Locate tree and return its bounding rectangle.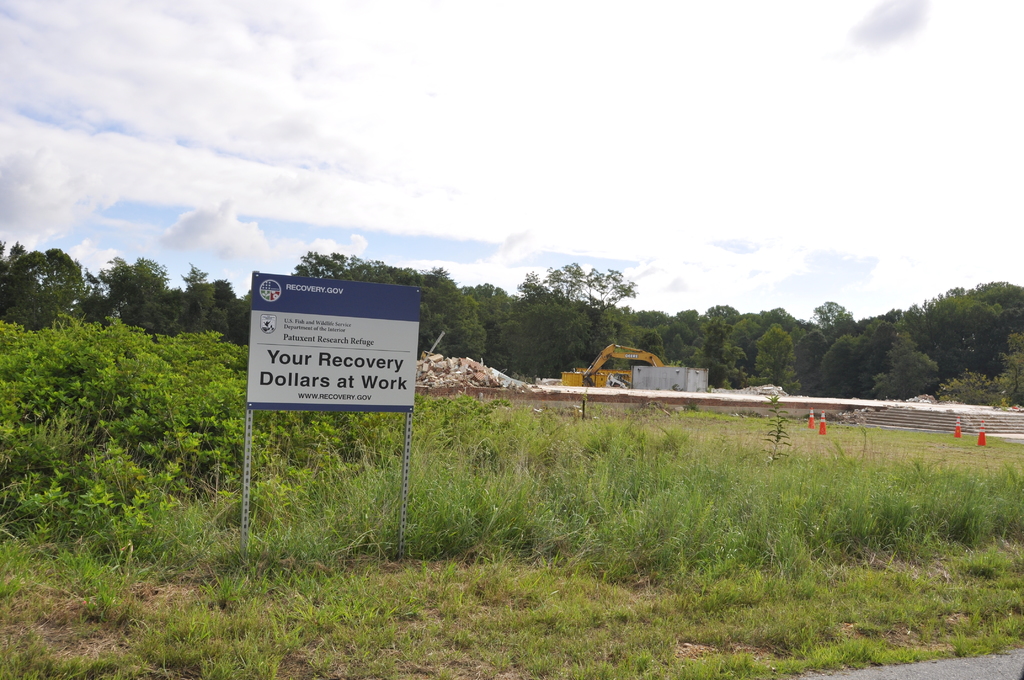
<bbox>745, 319, 806, 396</bbox>.
